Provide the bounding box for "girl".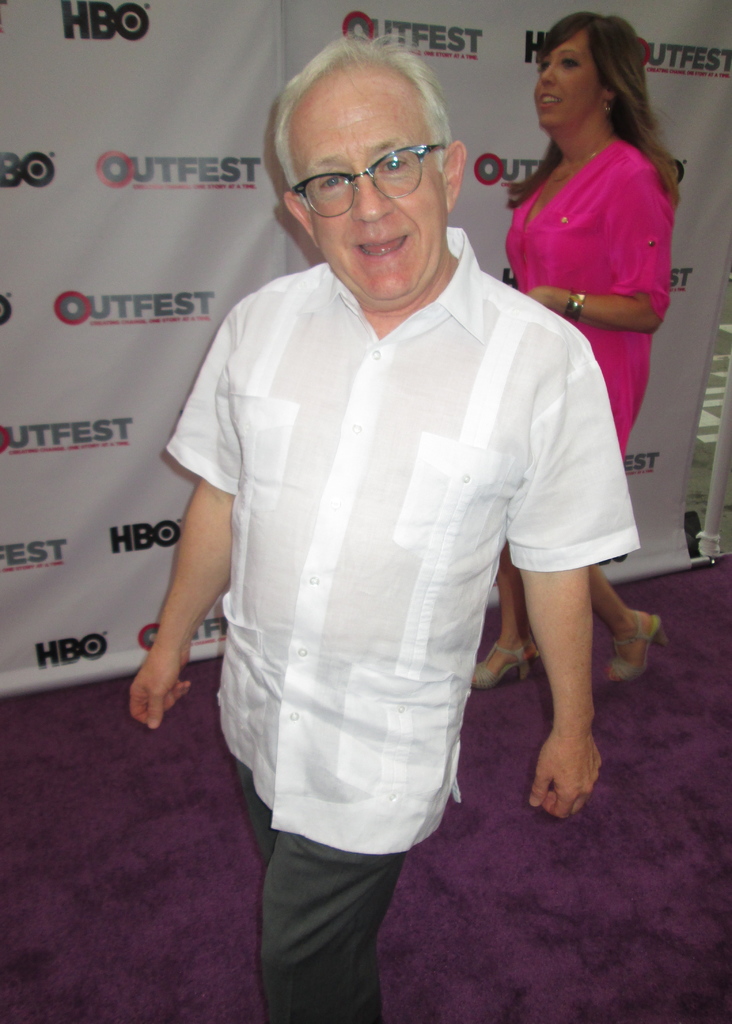
bbox(482, 1, 675, 711).
